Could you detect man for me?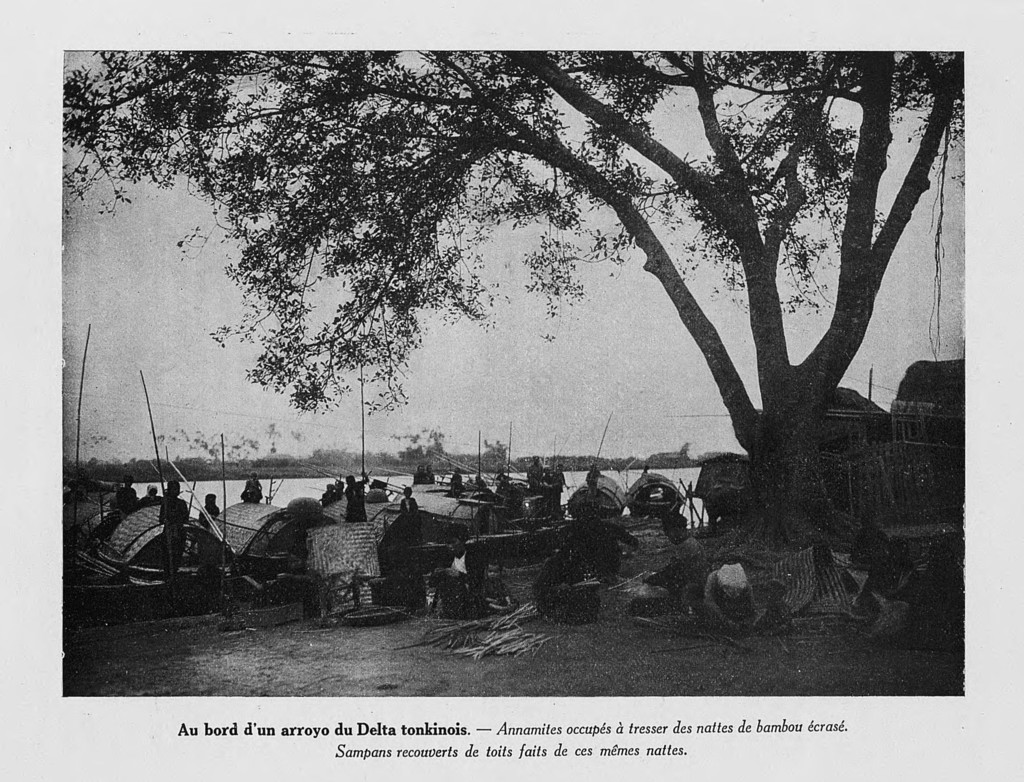
Detection result: [525, 455, 544, 487].
